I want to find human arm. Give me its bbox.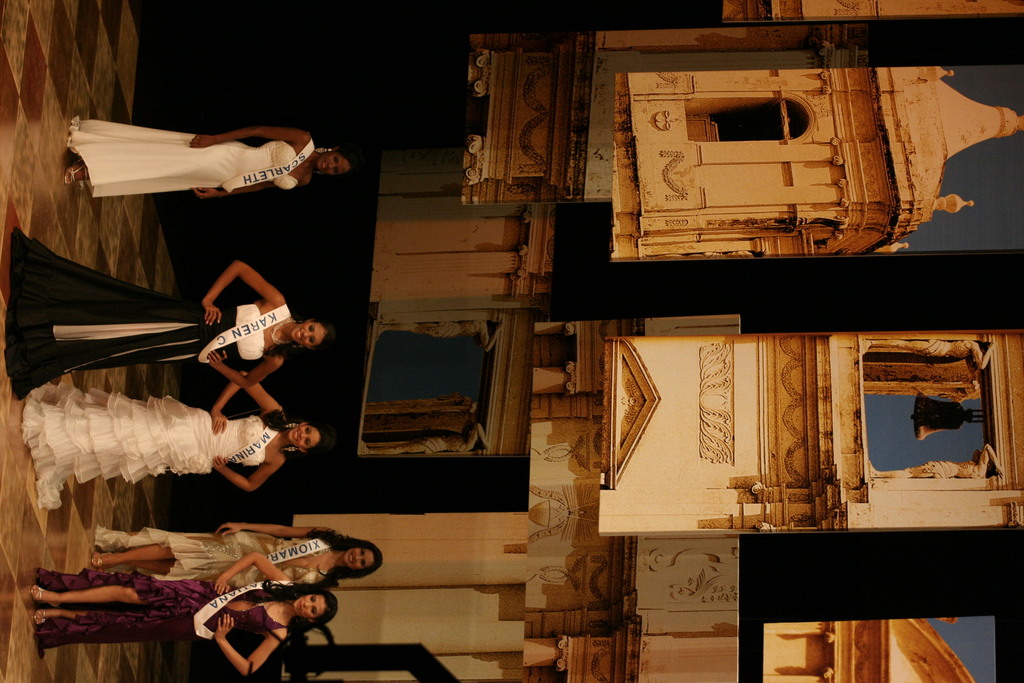
[left=209, top=356, right=287, bottom=440].
